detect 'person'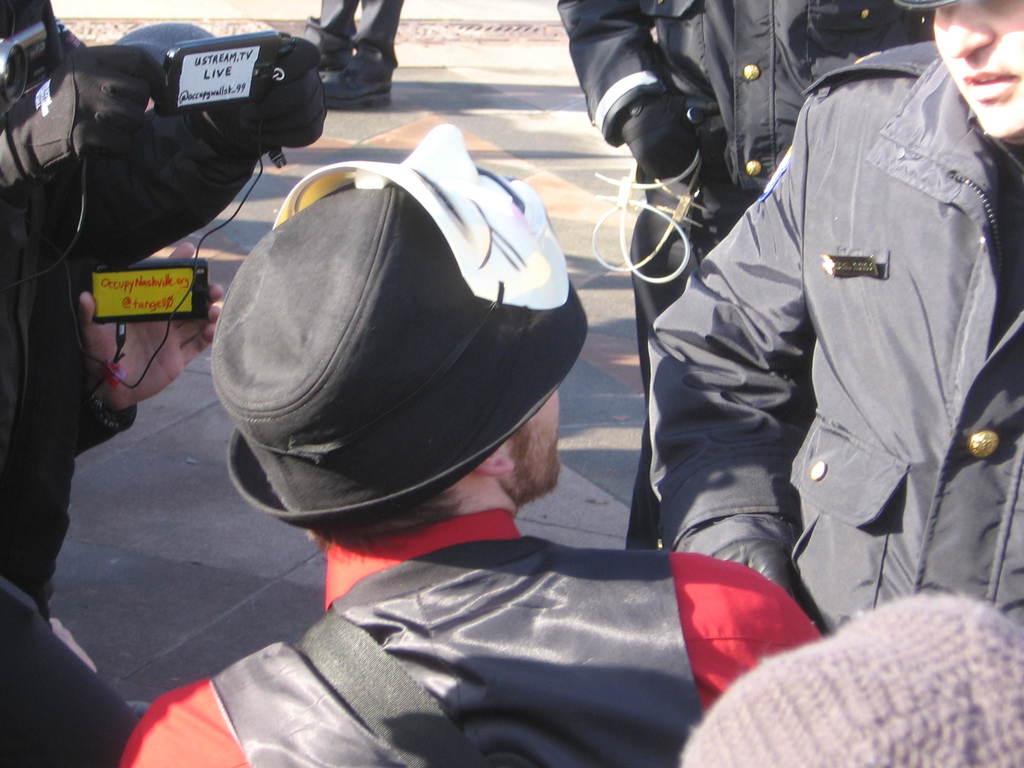
box(124, 124, 823, 767)
